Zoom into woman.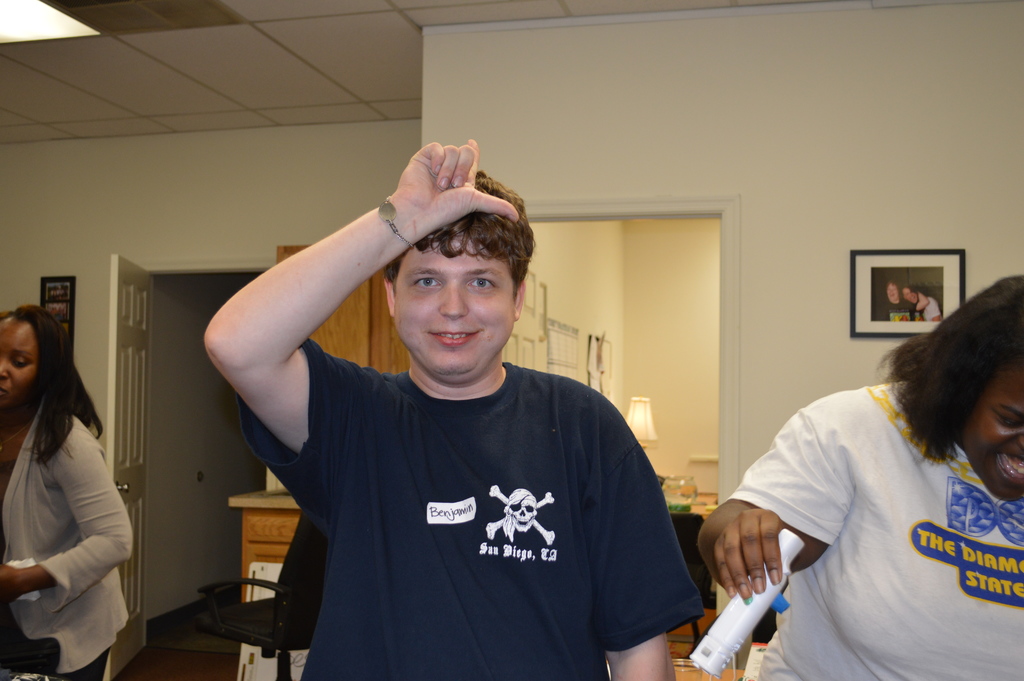
Zoom target: 4:275:151:680.
